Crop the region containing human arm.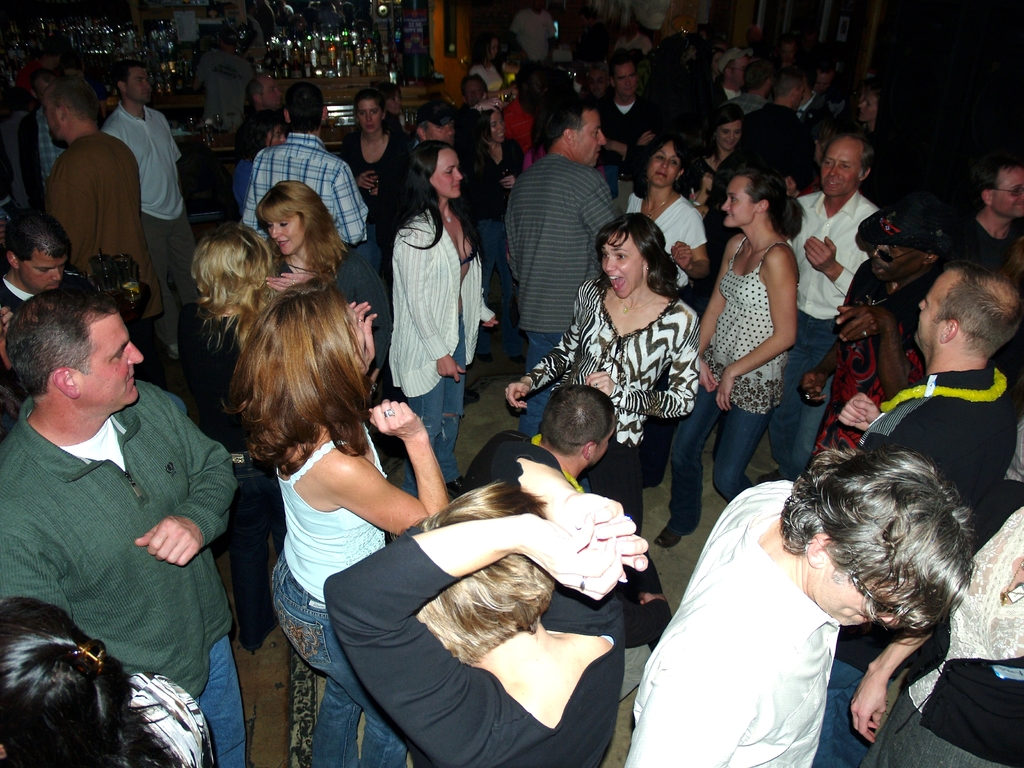
Crop region: BBox(599, 104, 659, 172).
